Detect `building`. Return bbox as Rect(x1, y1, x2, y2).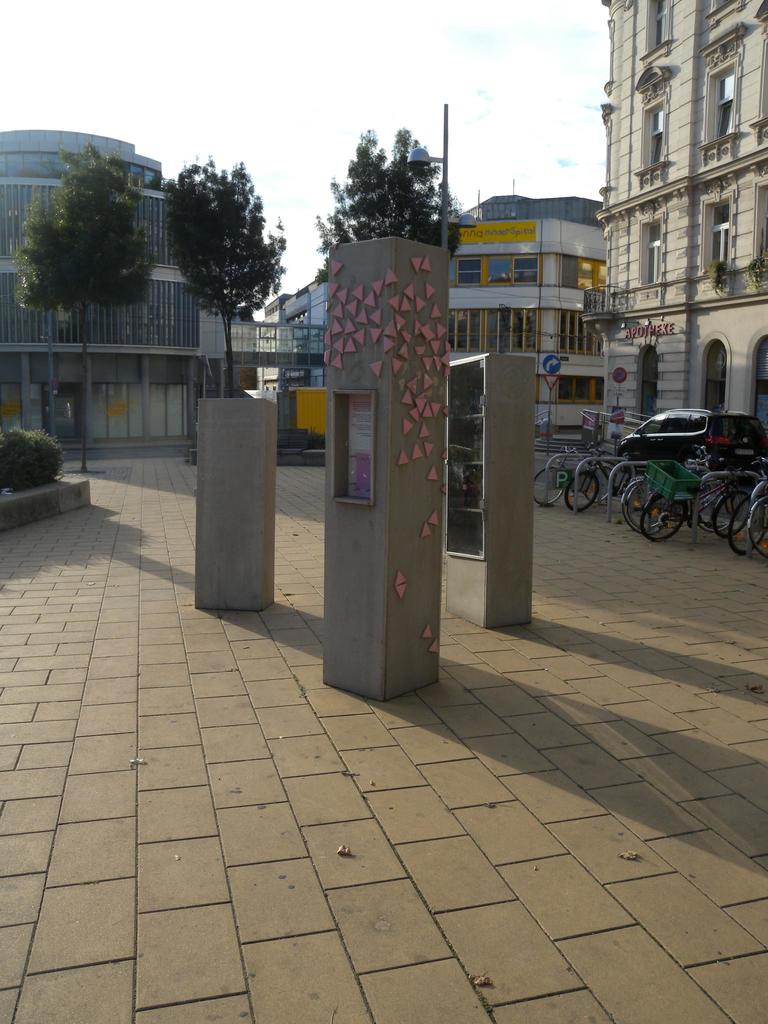
Rect(0, 129, 253, 456).
